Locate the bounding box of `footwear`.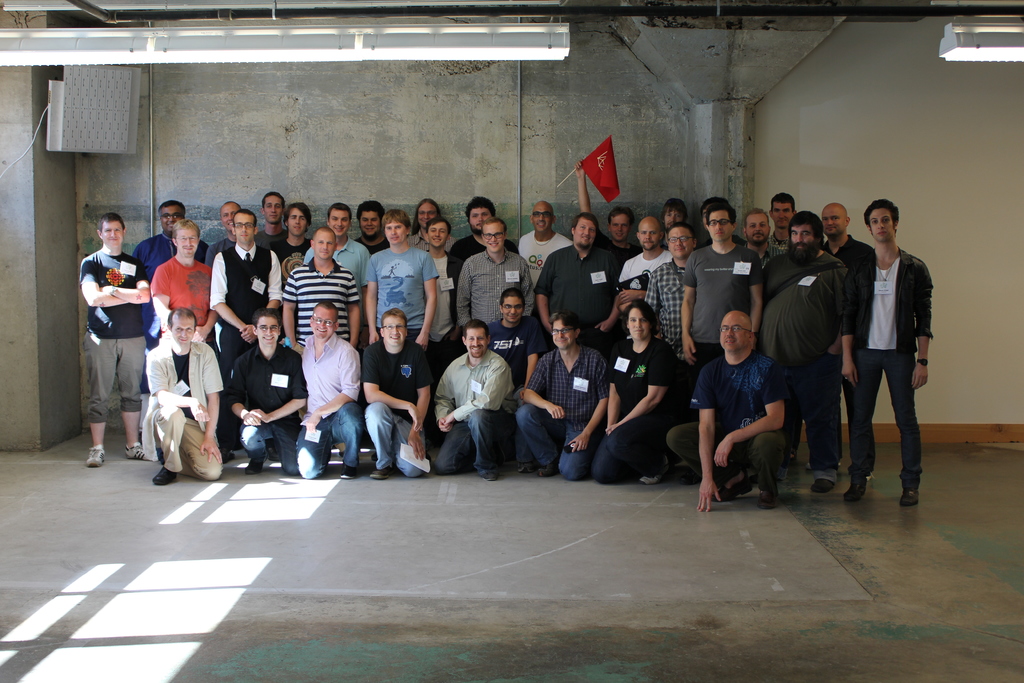
Bounding box: (122,441,155,462).
